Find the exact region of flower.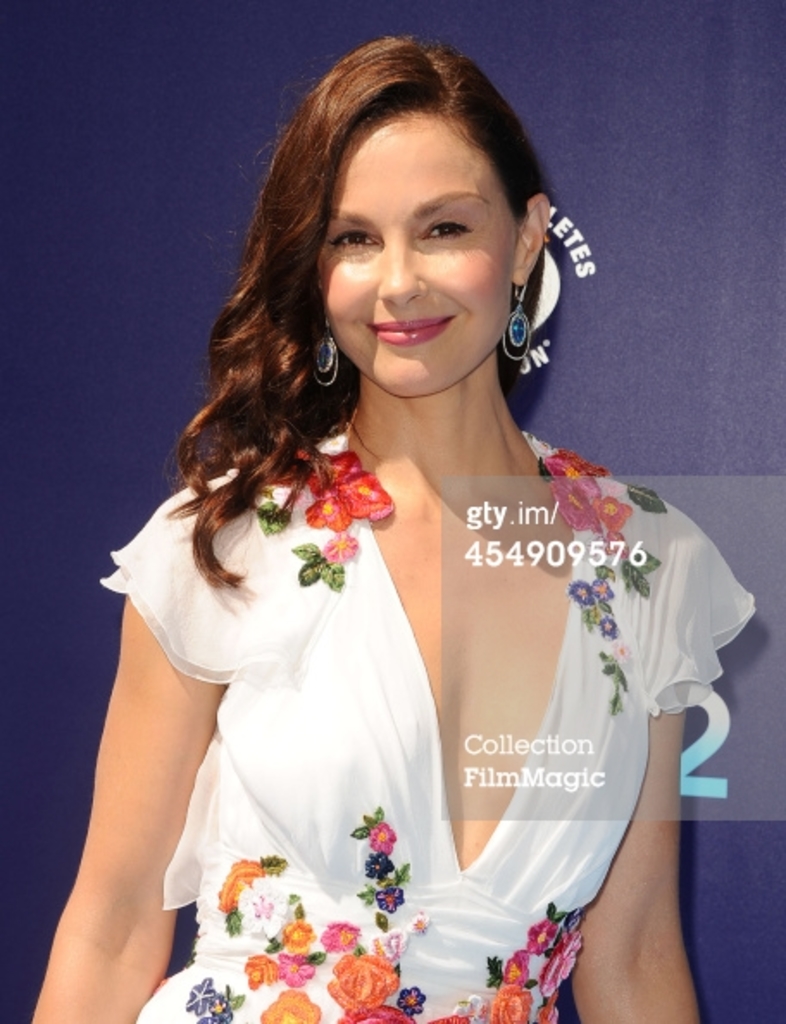
Exact region: 362/852/396/883.
